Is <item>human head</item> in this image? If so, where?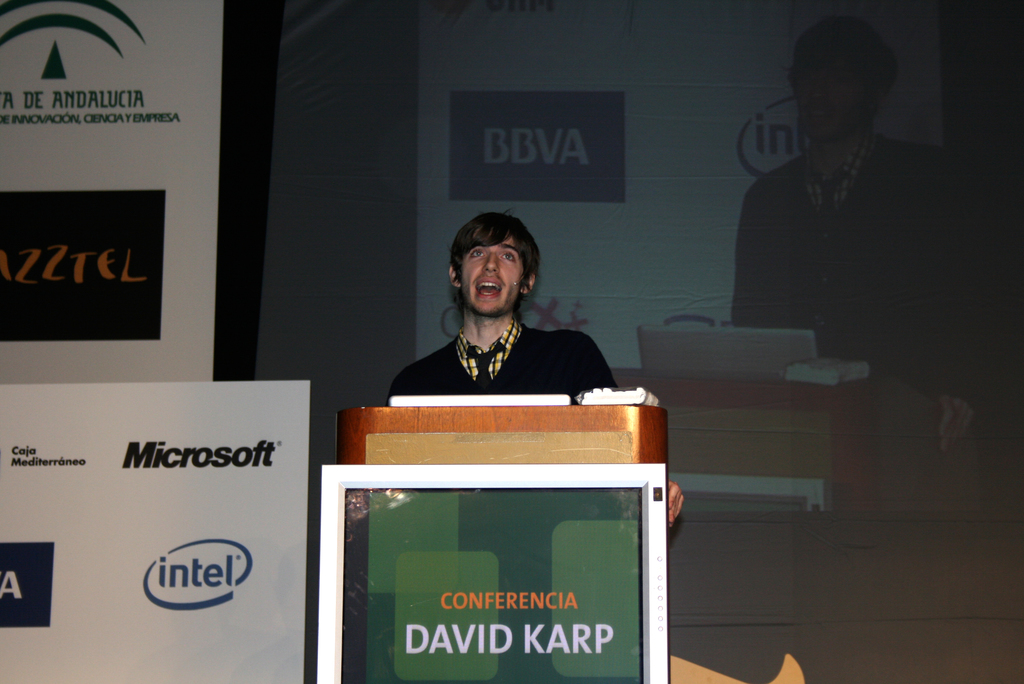
Yes, at 787, 13, 897, 142.
